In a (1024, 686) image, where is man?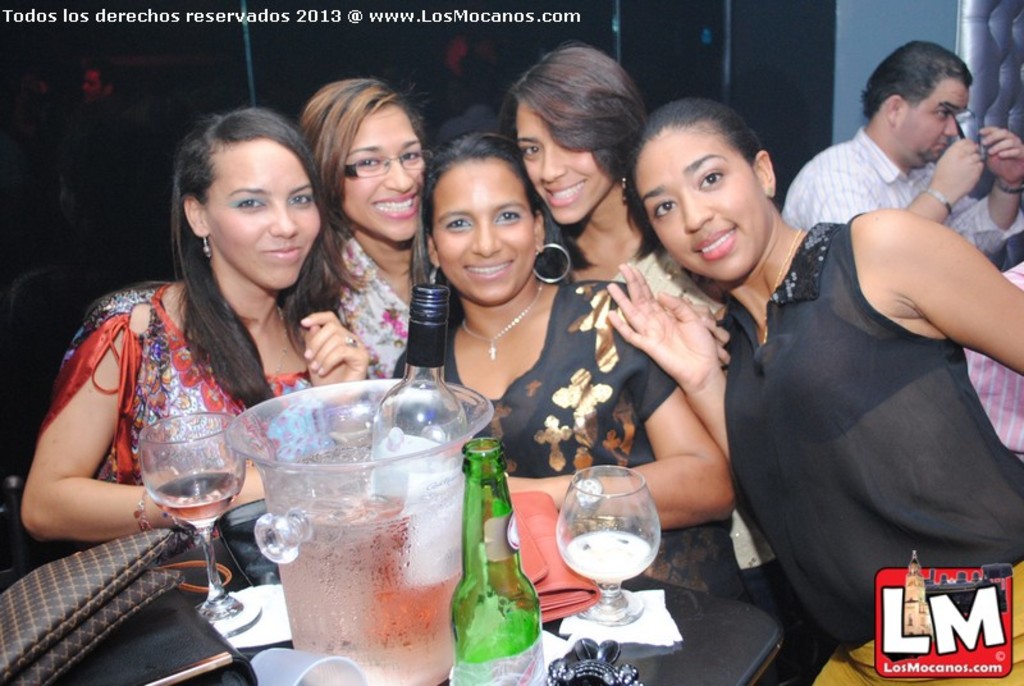
BBox(61, 64, 132, 264).
